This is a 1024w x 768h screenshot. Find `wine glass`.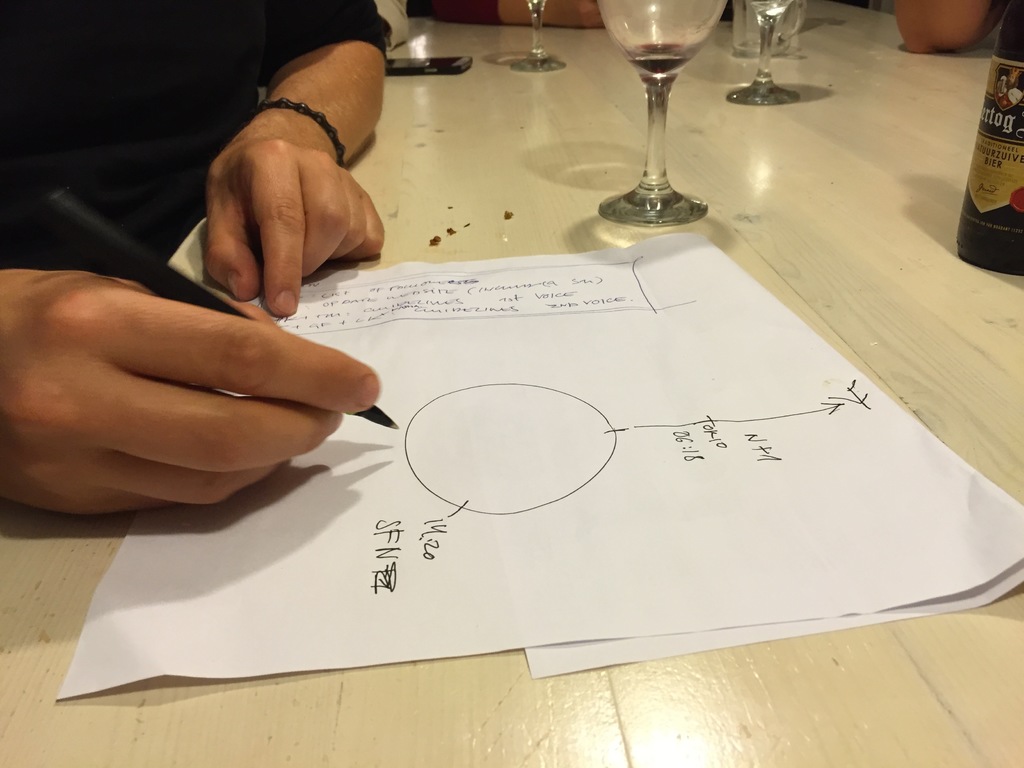
Bounding box: BBox(729, 2, 803, 109).
